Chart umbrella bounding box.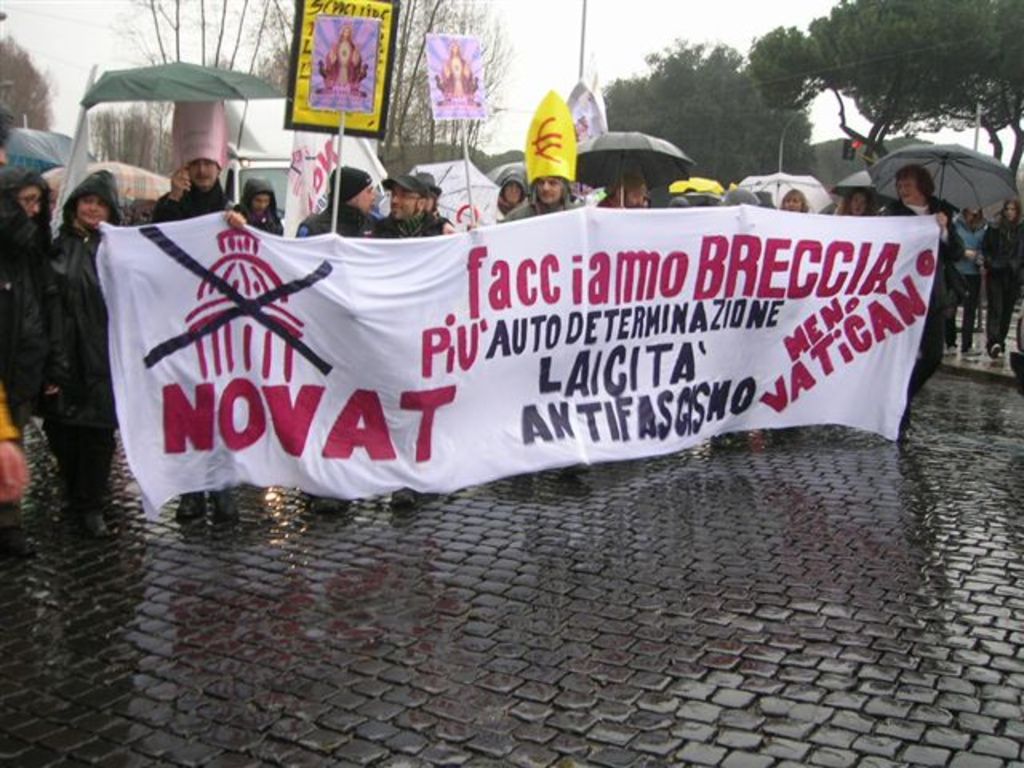
Charted: box=[882, 125, 1023, 216].
